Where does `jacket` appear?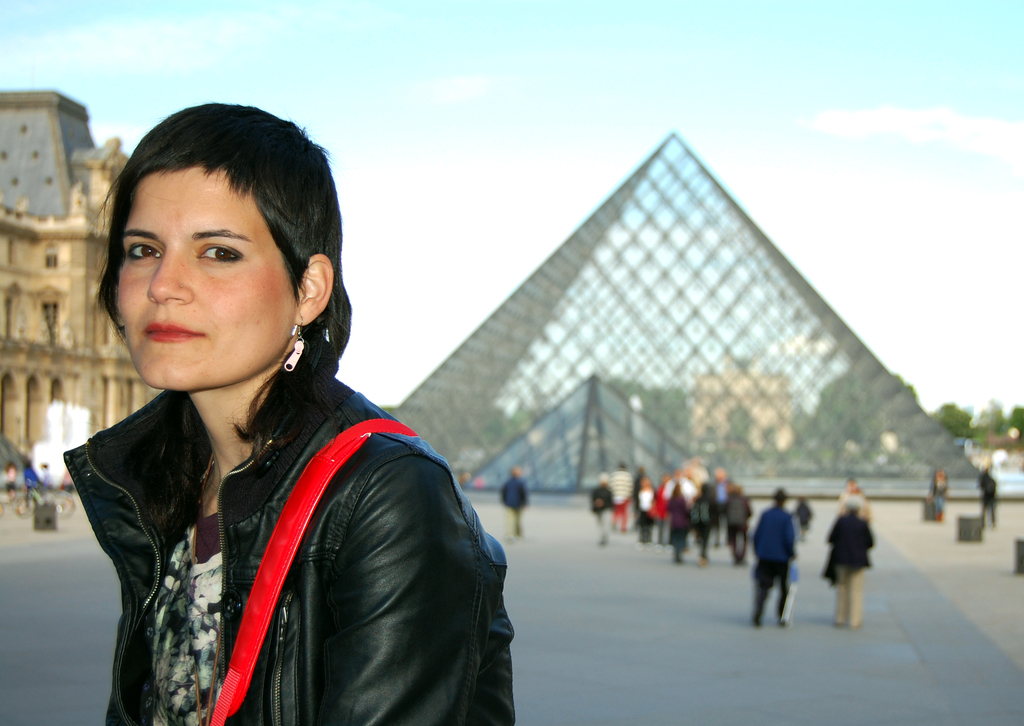
Appears at (57, 384, 523, 725).
